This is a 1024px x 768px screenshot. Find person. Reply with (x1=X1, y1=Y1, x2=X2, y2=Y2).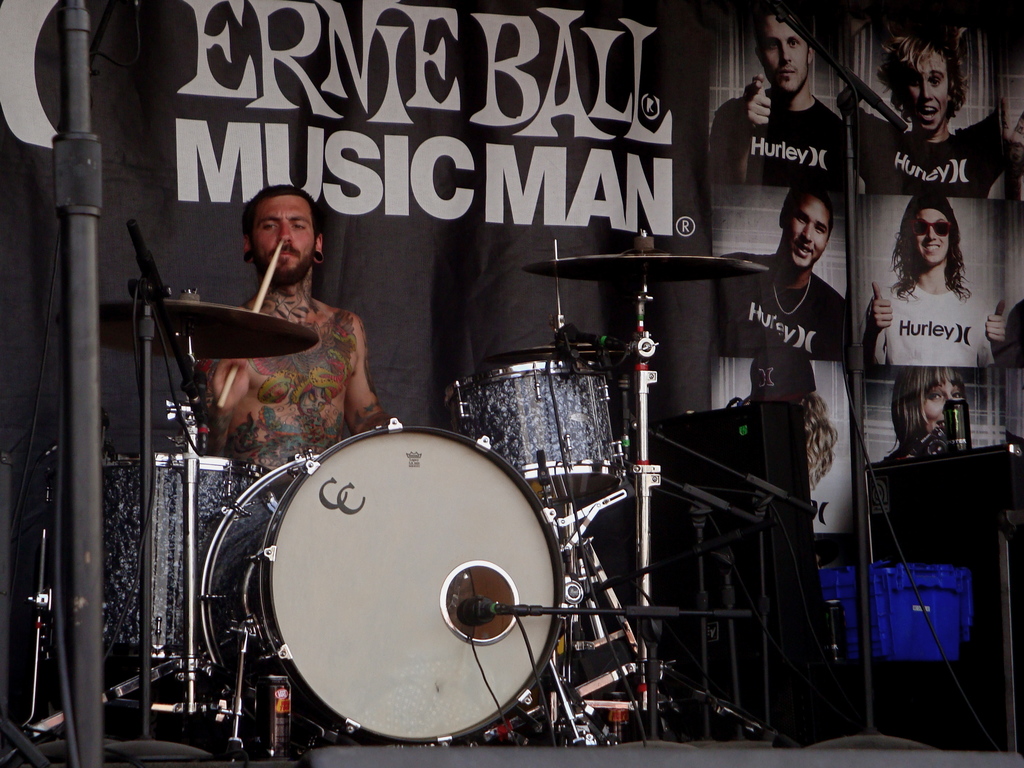
(x1=883, y1=374, x2=981, y2=452).
